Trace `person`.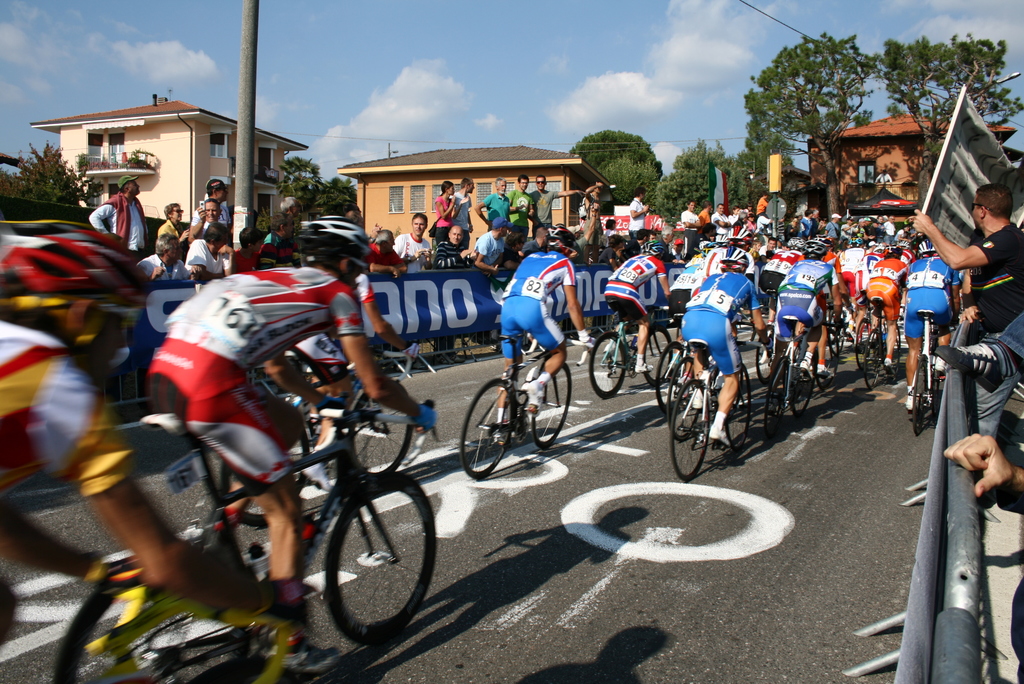
Traced to <region>392, 202, 429, 275</region>.
